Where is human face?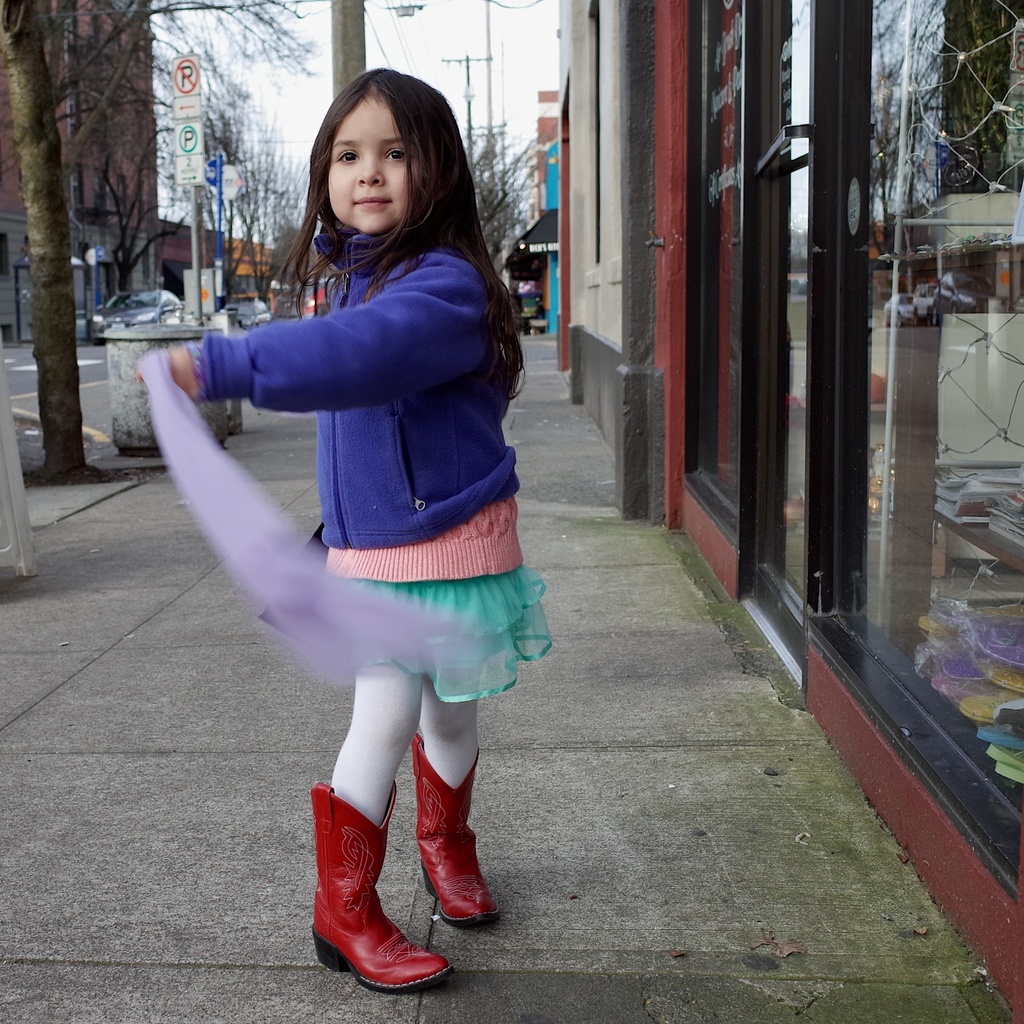
[325, 91, 407, 235].
